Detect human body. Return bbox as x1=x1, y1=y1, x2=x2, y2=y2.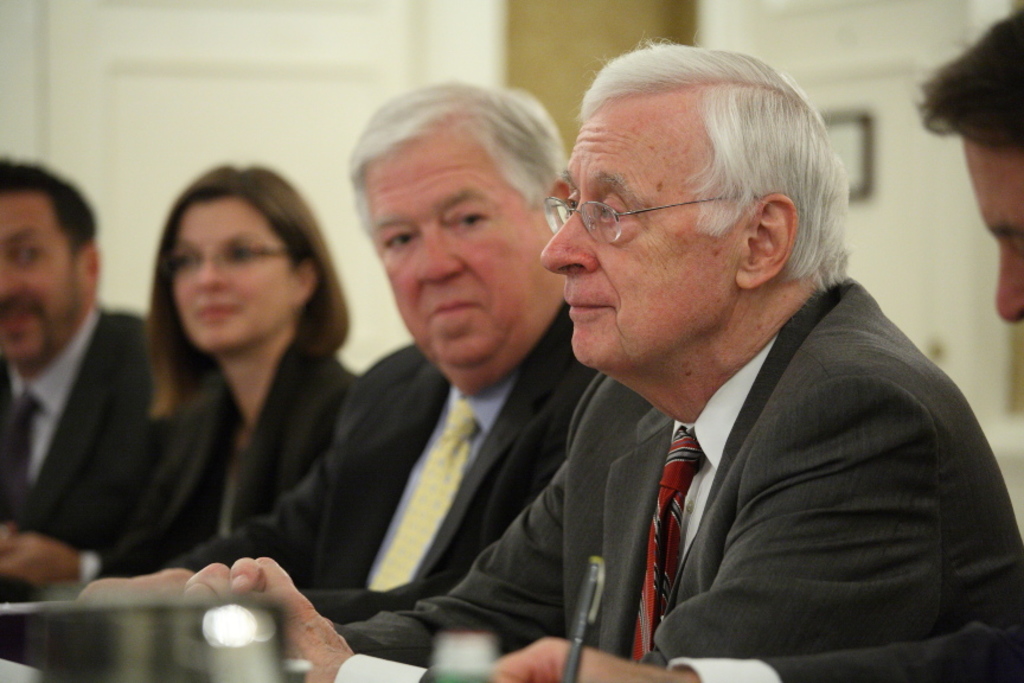
x1=0, y1=166, x2=153, y2=607.
